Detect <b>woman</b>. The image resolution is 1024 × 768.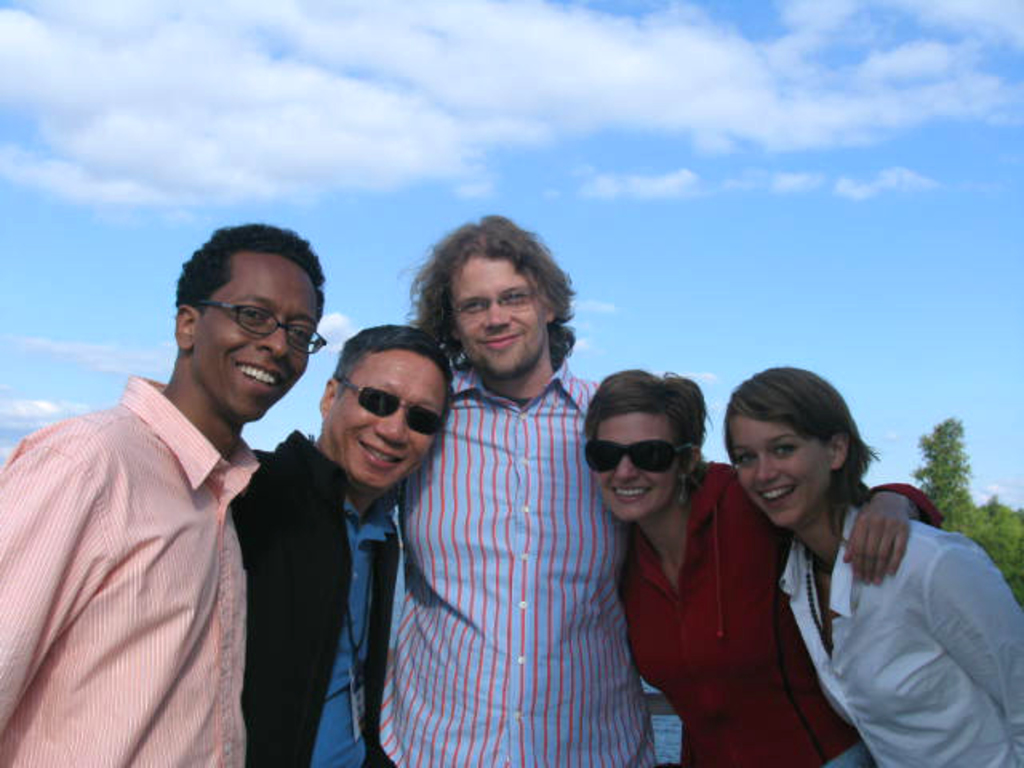
box=[582, 368, 941, 766].
